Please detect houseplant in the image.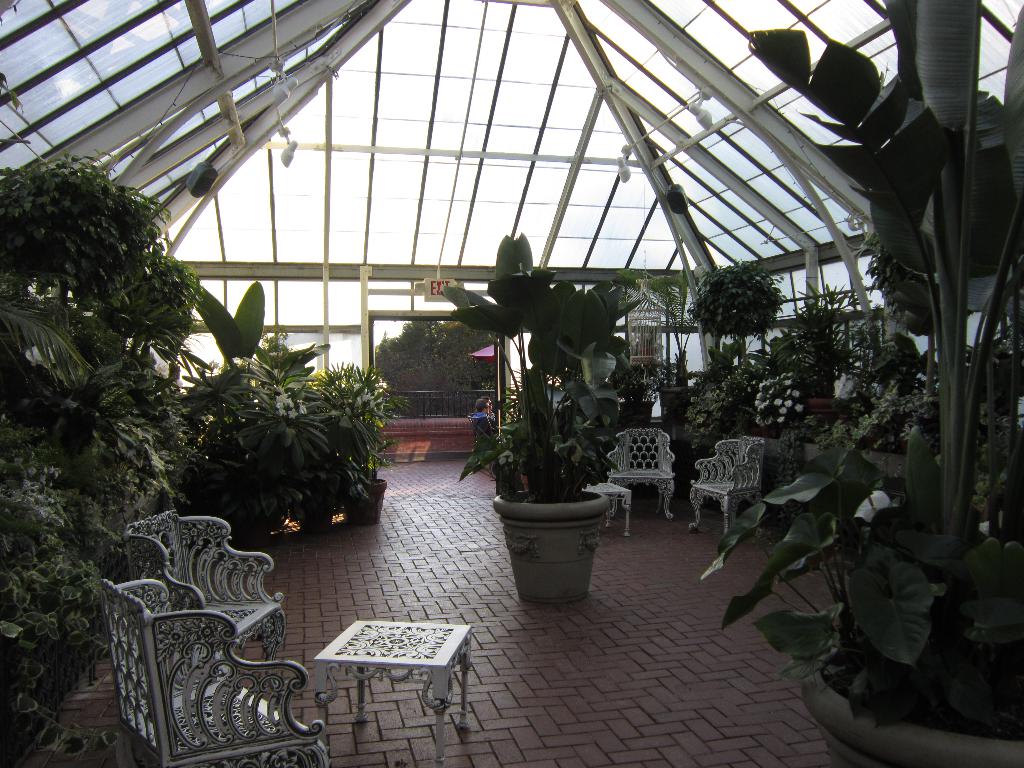
440/230/633/605.
